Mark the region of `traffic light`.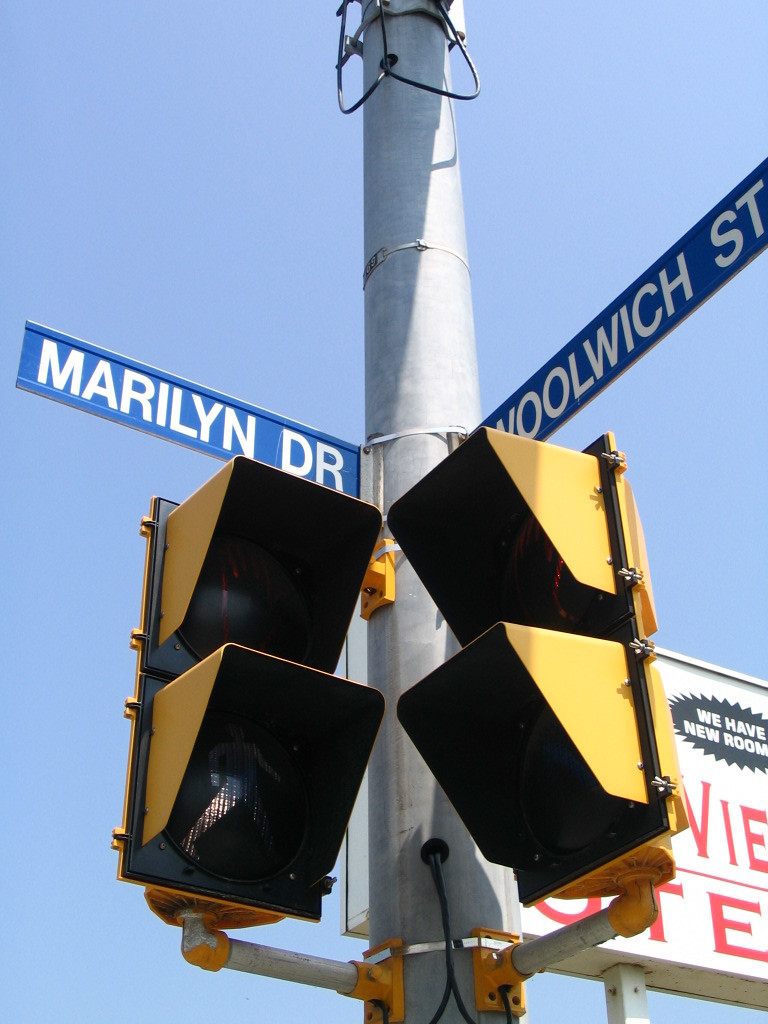
Region: l=110, t=453, r=388, b=929.
